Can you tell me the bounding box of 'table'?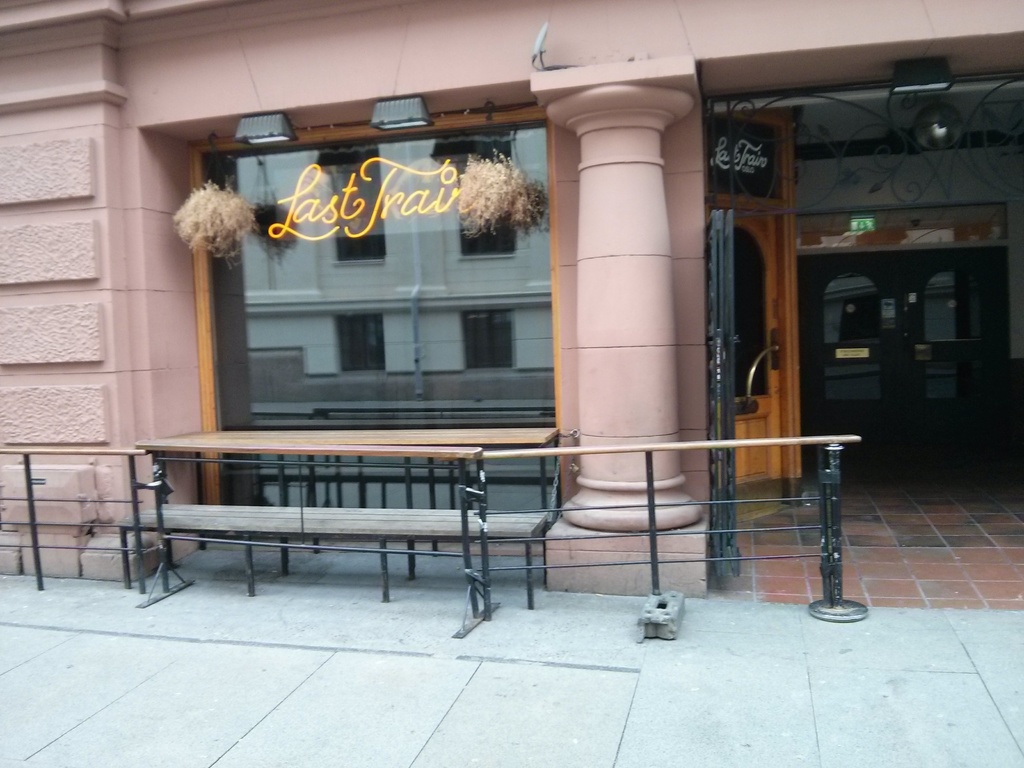
{"x1": 127, "y1": 419, "x2": 560, "y2": 585}.
